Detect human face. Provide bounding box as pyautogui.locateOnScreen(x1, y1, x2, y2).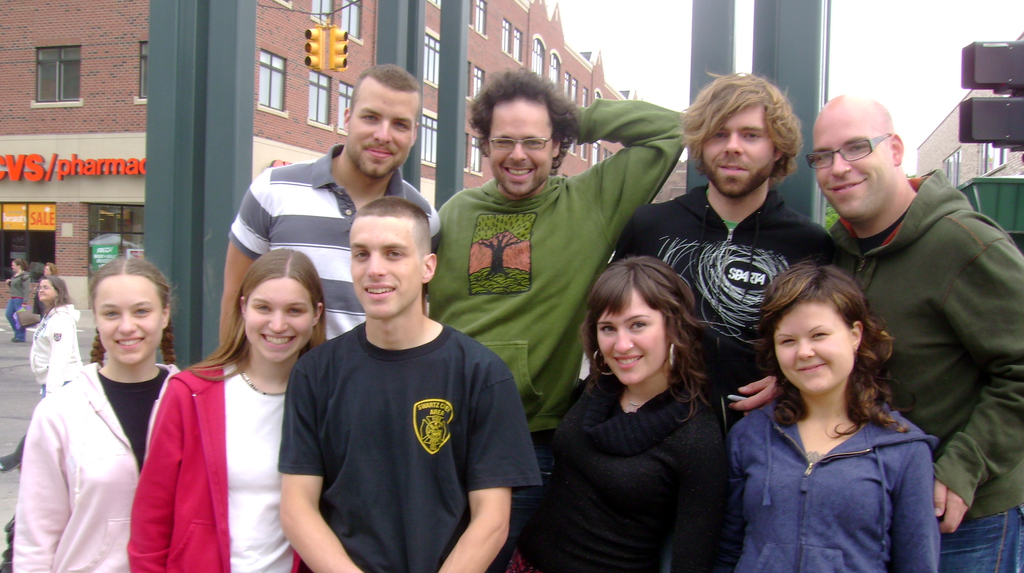
pyautogui.locateOnScreen(33, 278, 56, 301).
